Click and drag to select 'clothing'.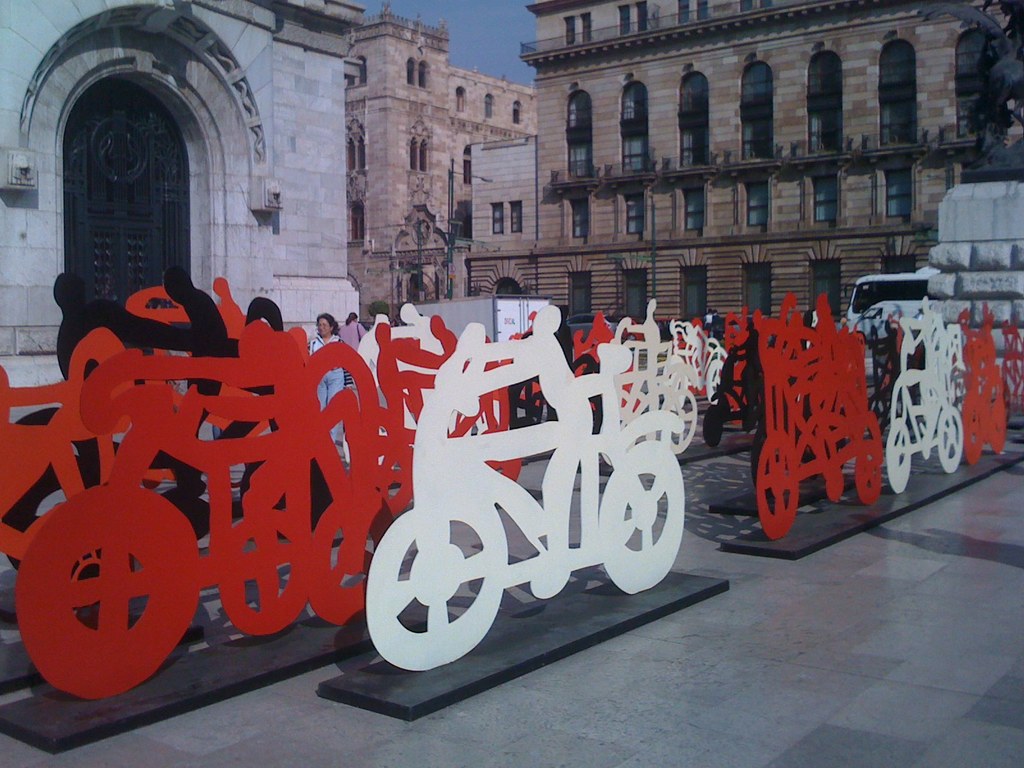
Selection: 337/319/365/351.
